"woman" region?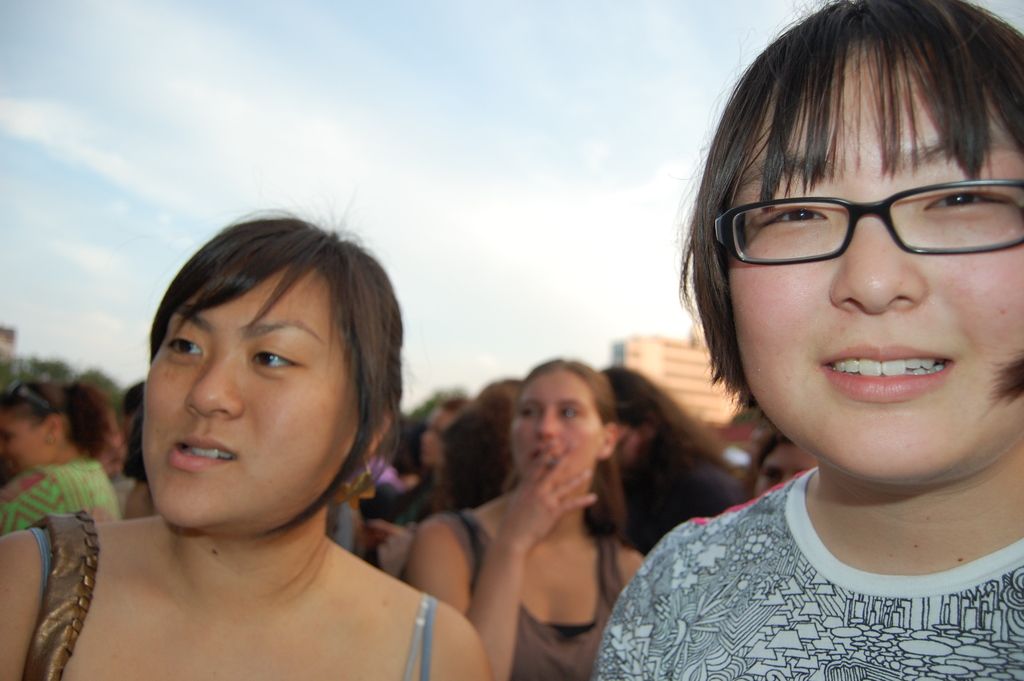
400/353/649/680
